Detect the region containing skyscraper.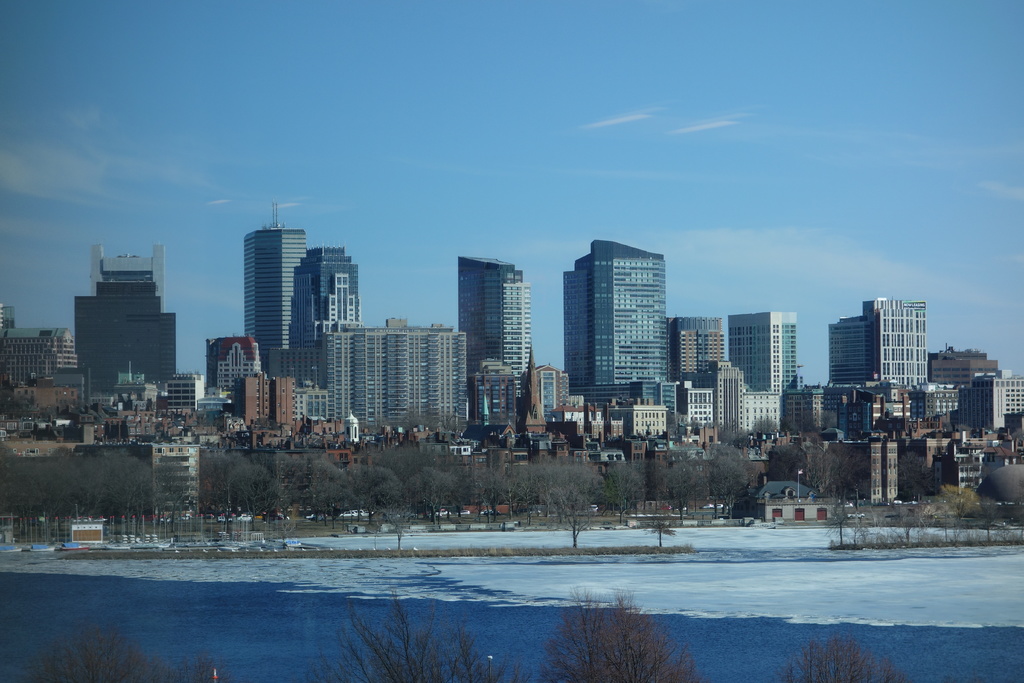
region(287, 238, 365, 384).
